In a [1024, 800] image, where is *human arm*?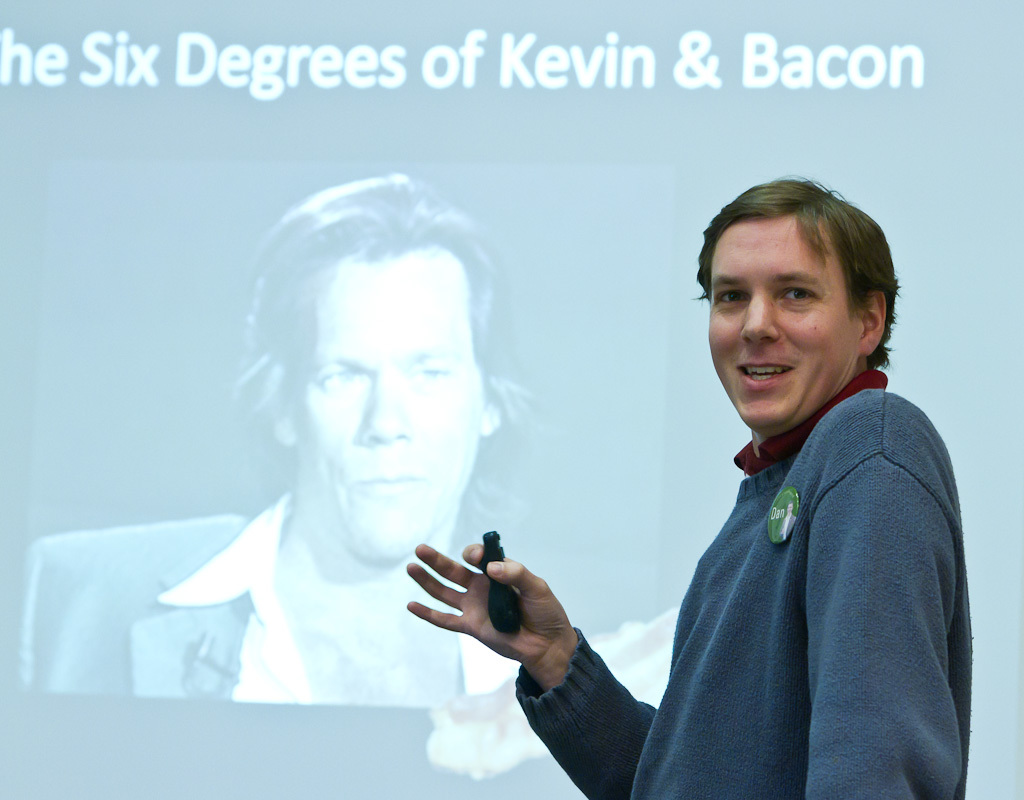
[x1=803, y1=445, x2=957, y2=799].
